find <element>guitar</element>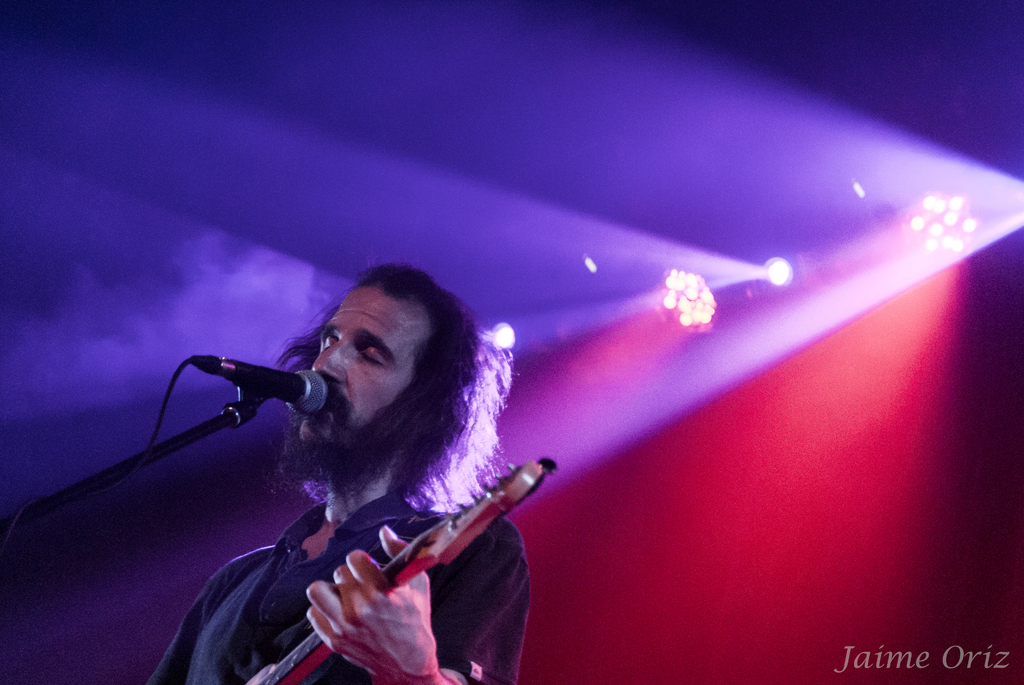
BBox(215, 411, 559, 667)
